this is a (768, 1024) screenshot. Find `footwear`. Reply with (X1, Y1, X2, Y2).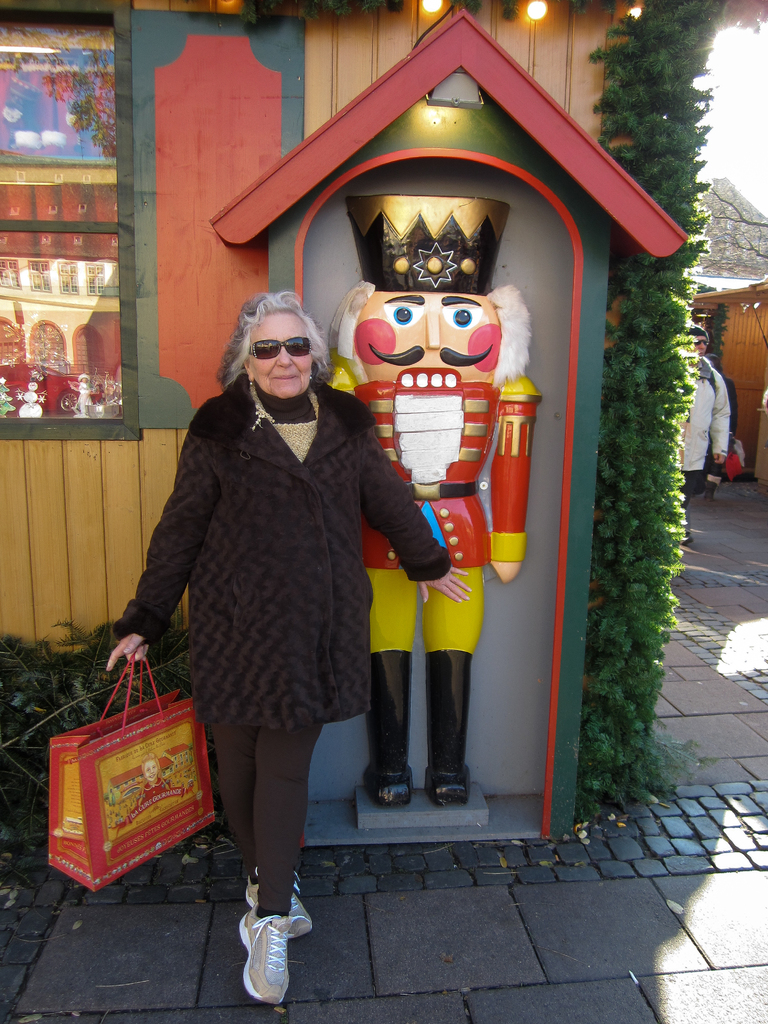
(362, 767, 413, 812).
